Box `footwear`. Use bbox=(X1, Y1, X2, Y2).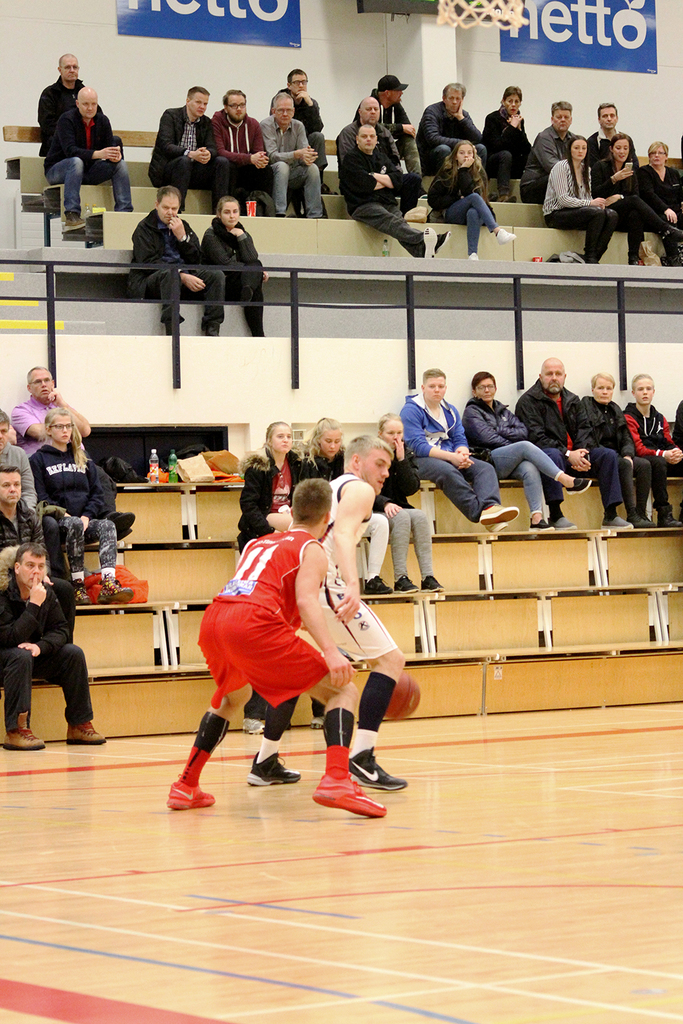
bbox=(307, 771, 389, 821).
